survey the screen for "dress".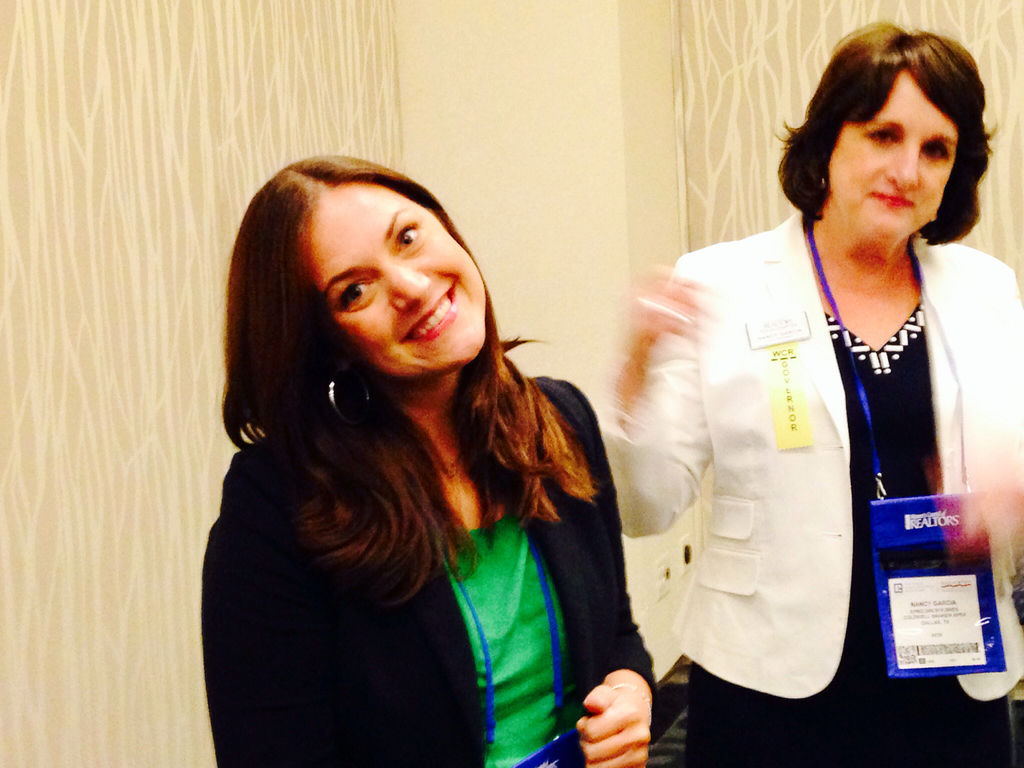
Survey found: bbox(689, 301, 1014, 767).
